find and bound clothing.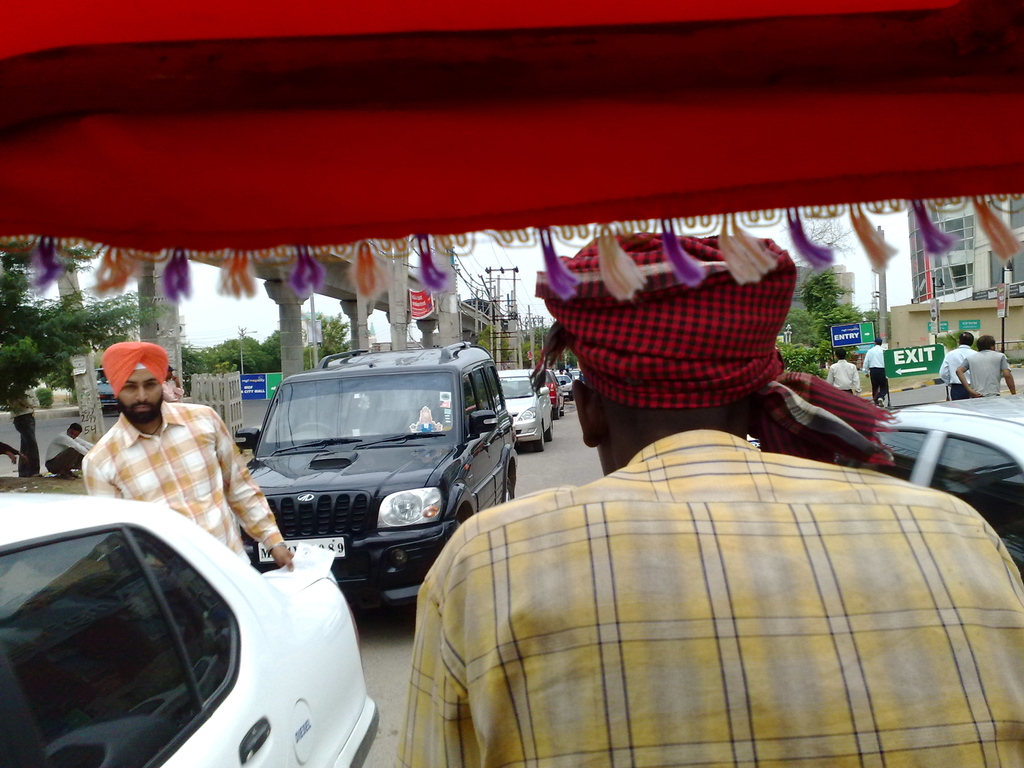
Bound: [963,344,1014,395].
